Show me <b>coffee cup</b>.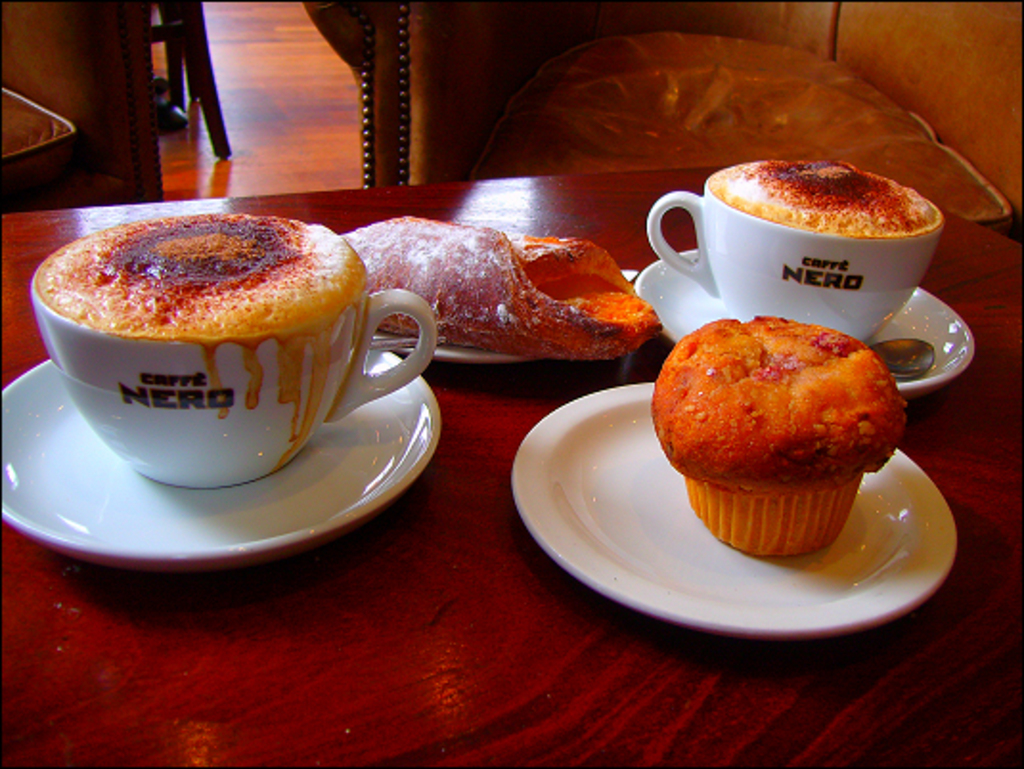
<b>coffee cup</b> is here: <bbox>643, 157, 944, 346</bbox>.
